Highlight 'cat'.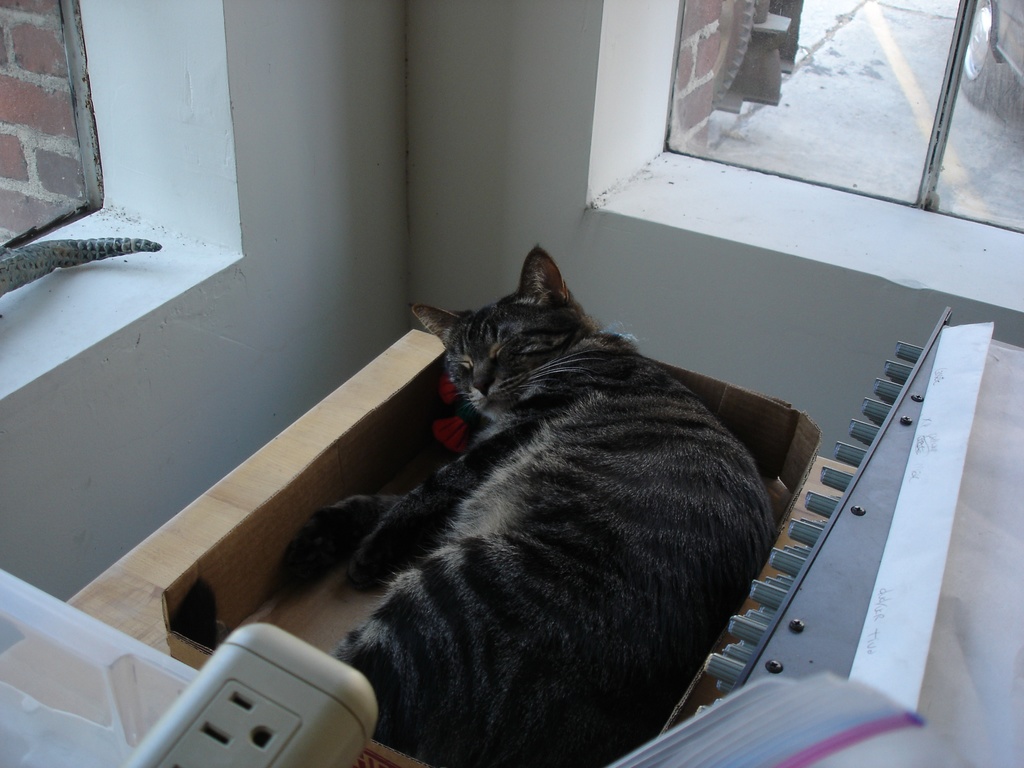
Highlighted region: x1=273 y1=243 x2=778 y2=767.
